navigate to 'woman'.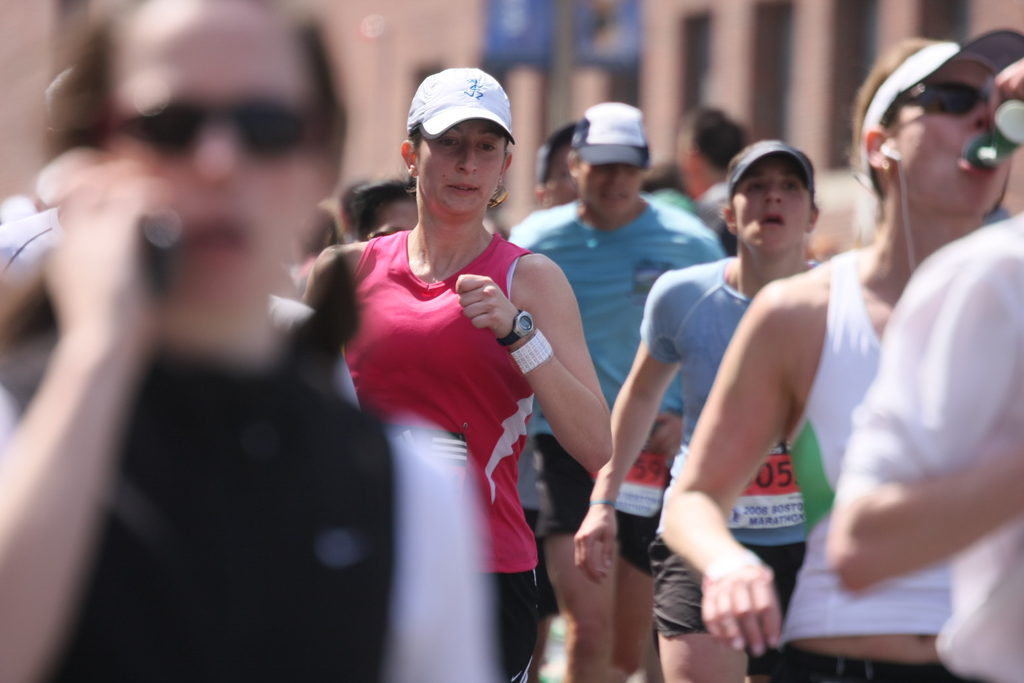
Navigation target: [x1=0, y1=0, x2=509, y2=682].
